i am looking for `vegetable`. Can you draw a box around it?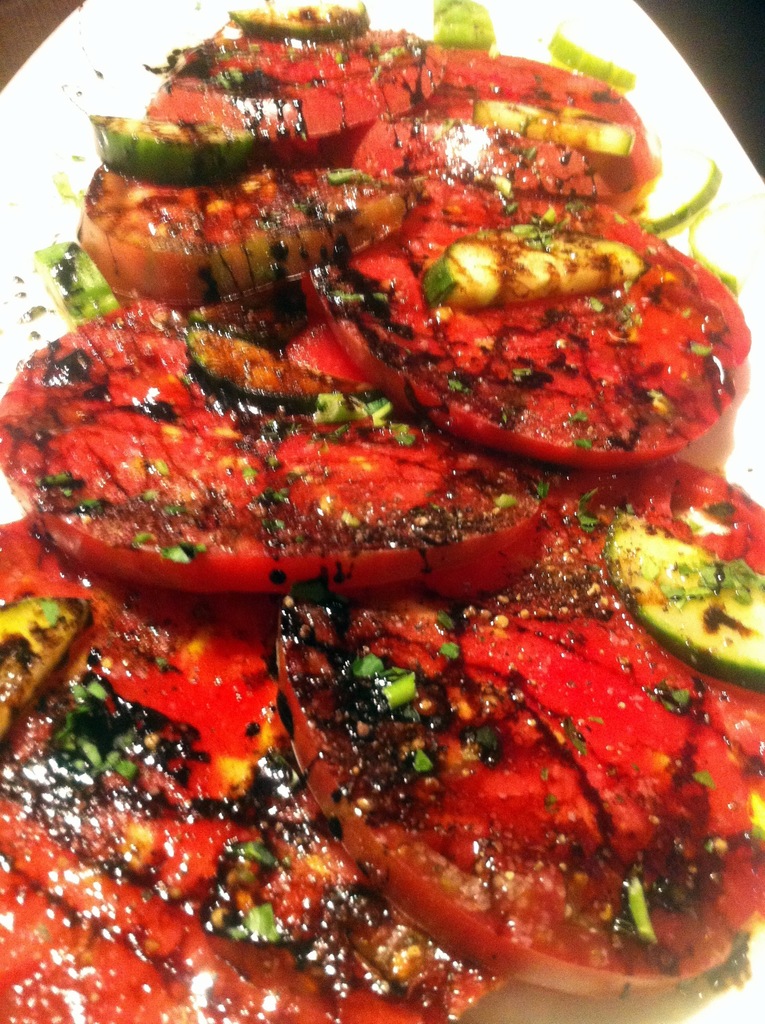
Sure, the bounding box is <box>612,464,764,684</box>.
